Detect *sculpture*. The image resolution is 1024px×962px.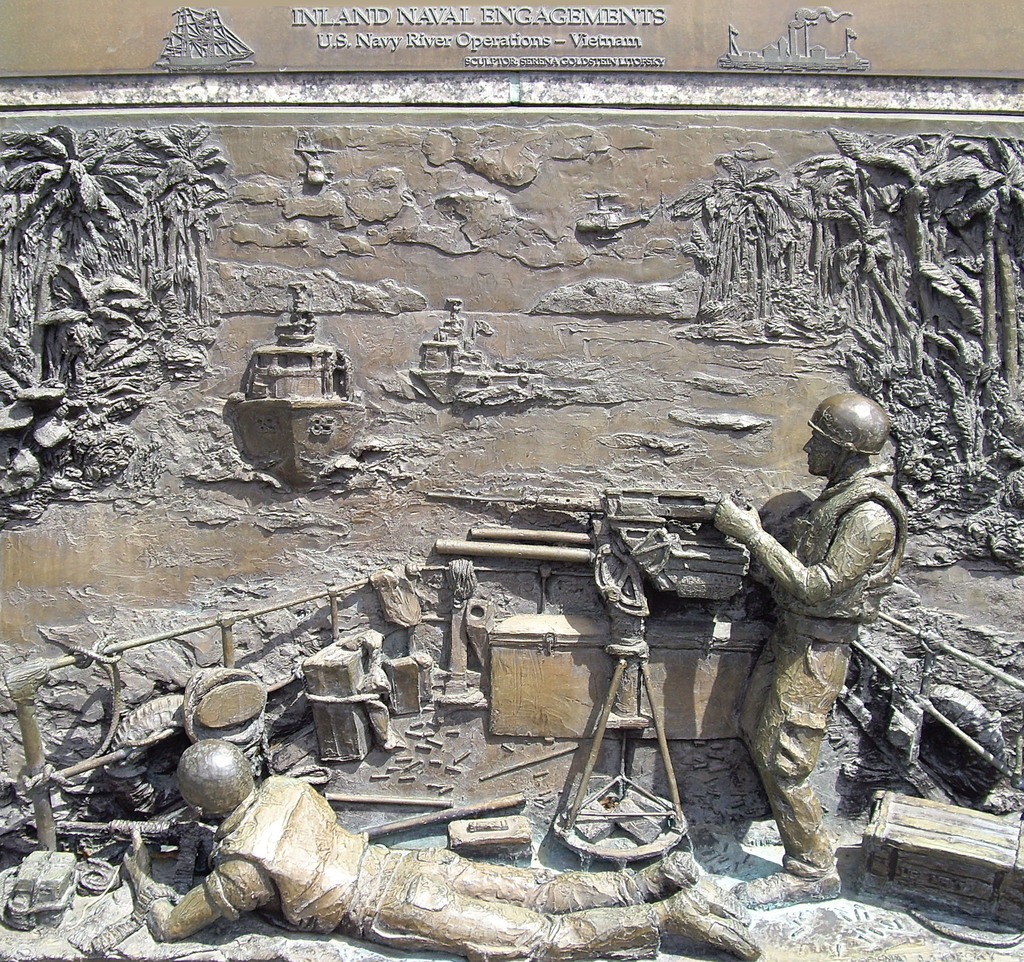
<region>61, 742, 763, 954</region>.
